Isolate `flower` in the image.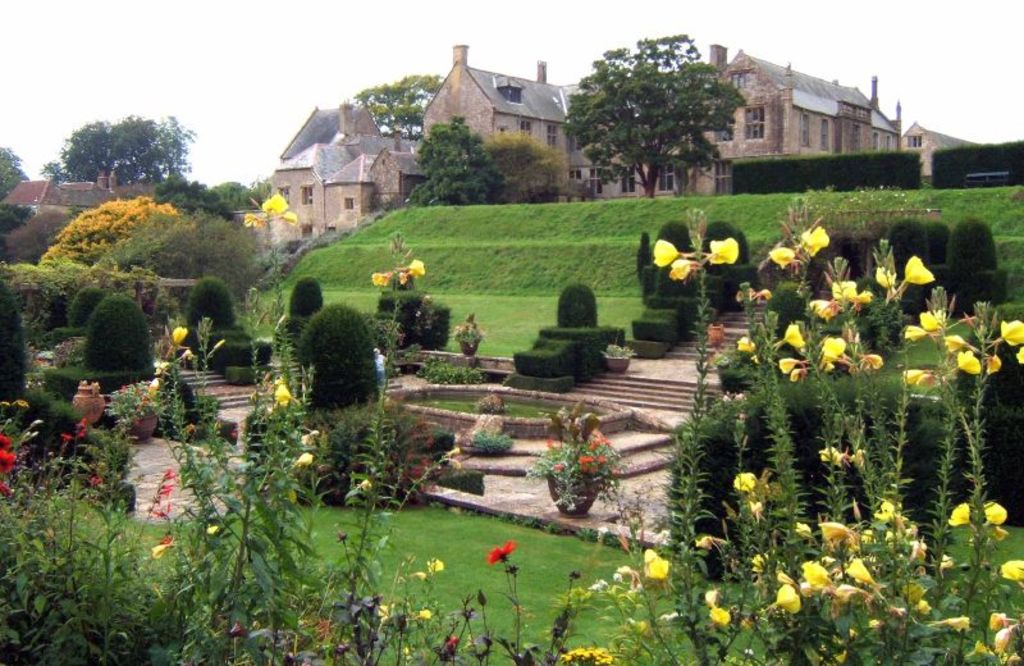
Isolated region: 998, 556, 1023, 583.
